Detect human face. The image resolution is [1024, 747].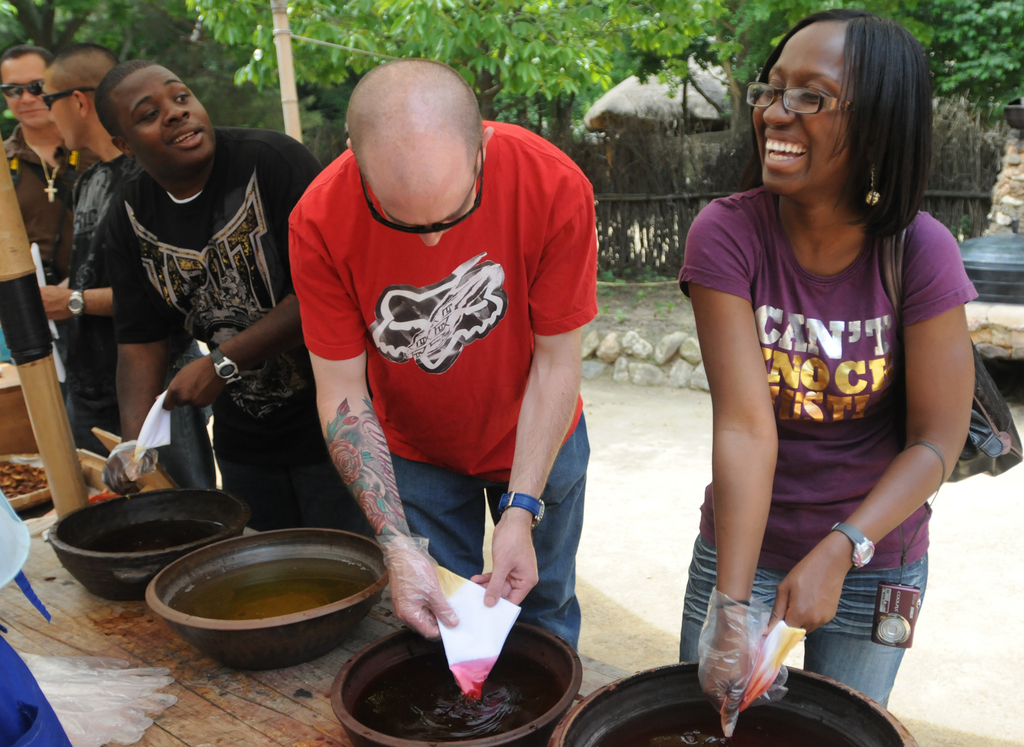
(x1=378, y1=204, x2=481, y2=249).
